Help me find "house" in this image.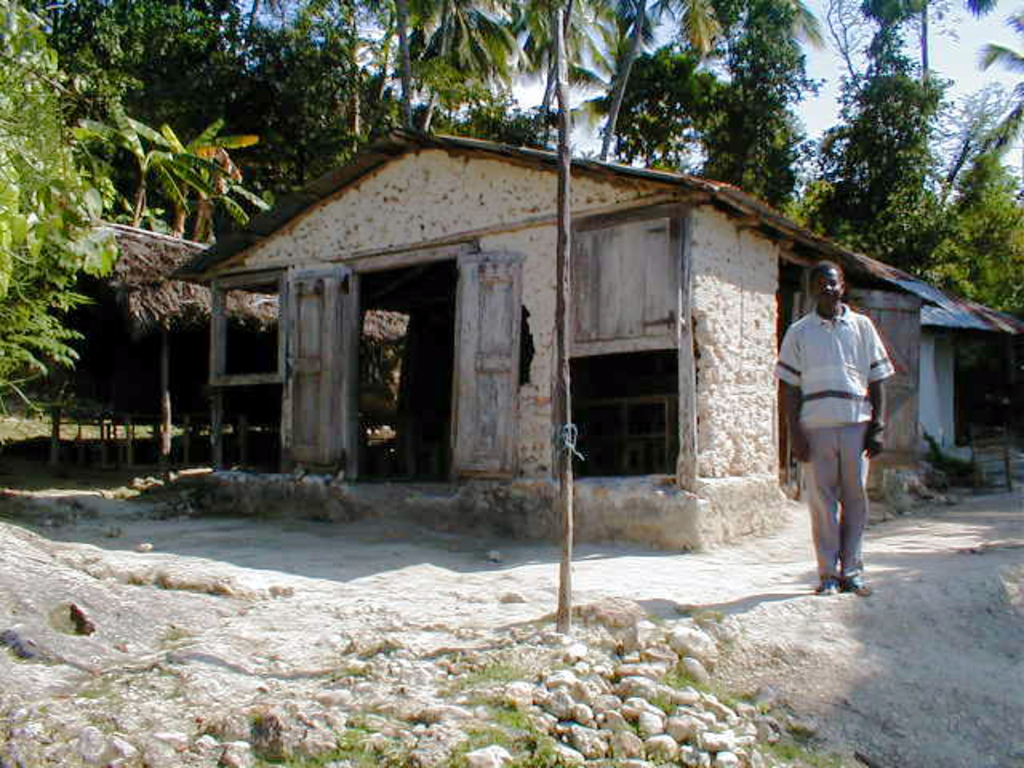
Found it: {"left": 168, "top": 125, "right": 1021, "bottom": 550}.
